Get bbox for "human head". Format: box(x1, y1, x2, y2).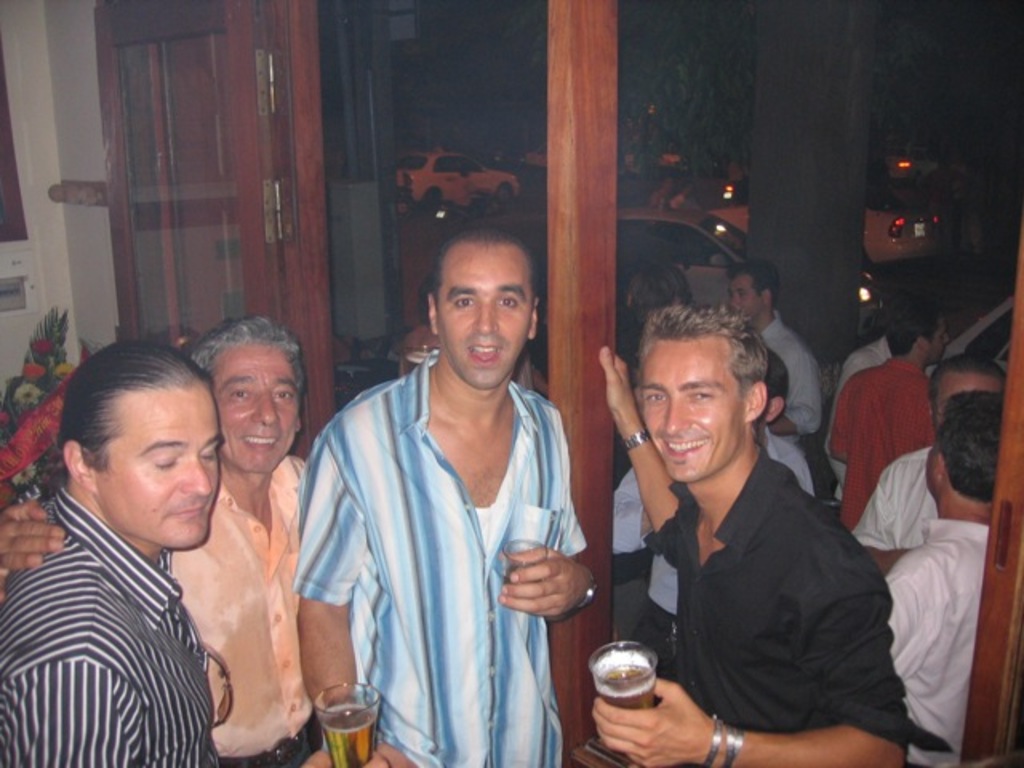
box(634, 298, 776, 480).
